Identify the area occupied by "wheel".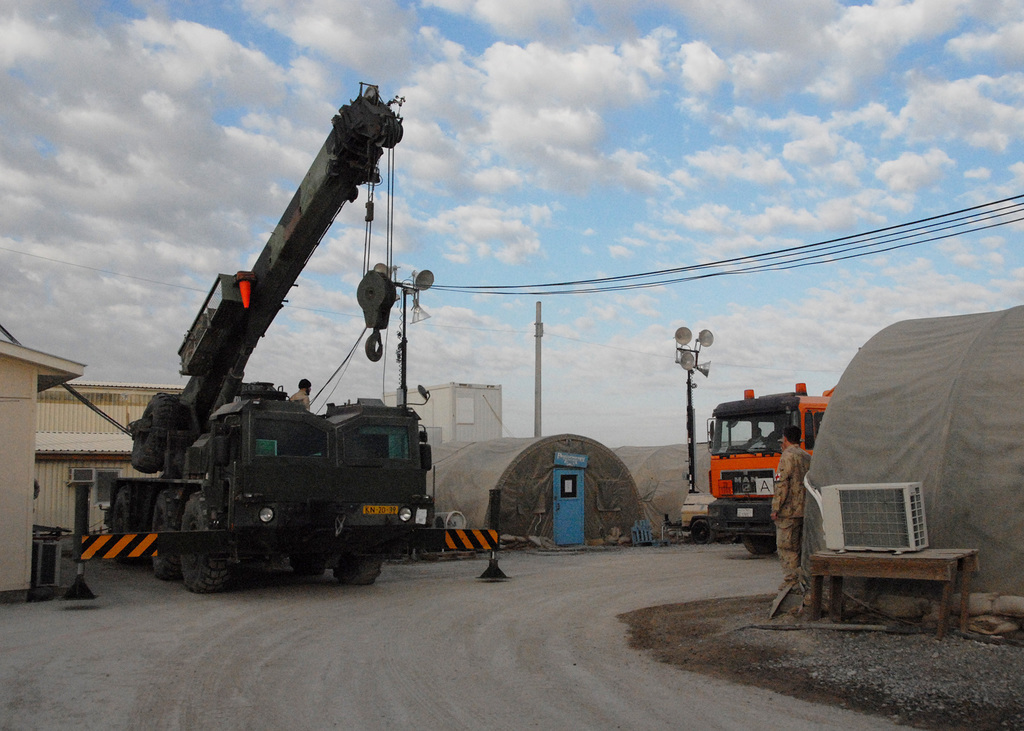
Area: 292/546/325/572.
